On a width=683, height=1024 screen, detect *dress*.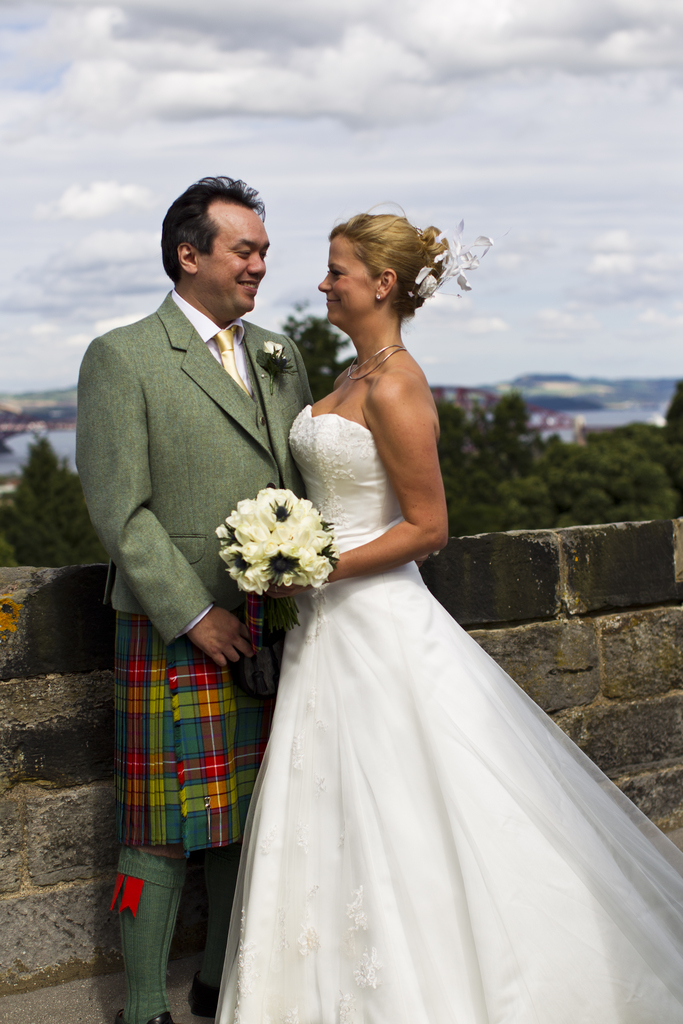
detection(220, 409, 682, 1023).
